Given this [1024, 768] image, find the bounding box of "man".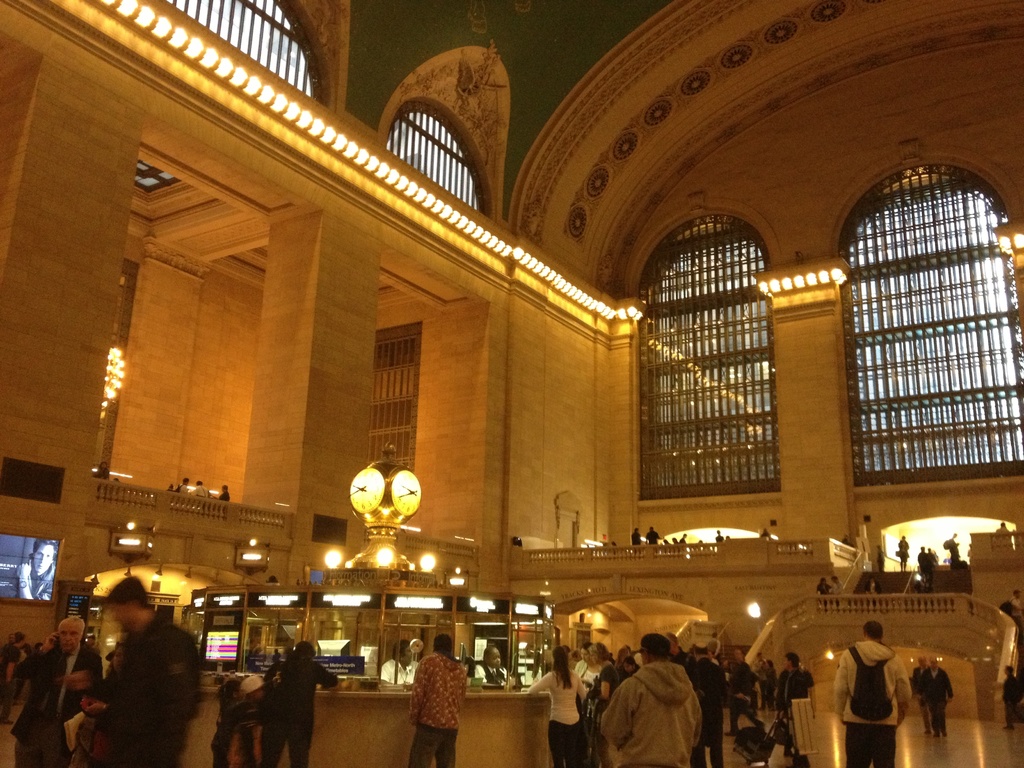
<region>1007, 589, 1023, 634</region>.
